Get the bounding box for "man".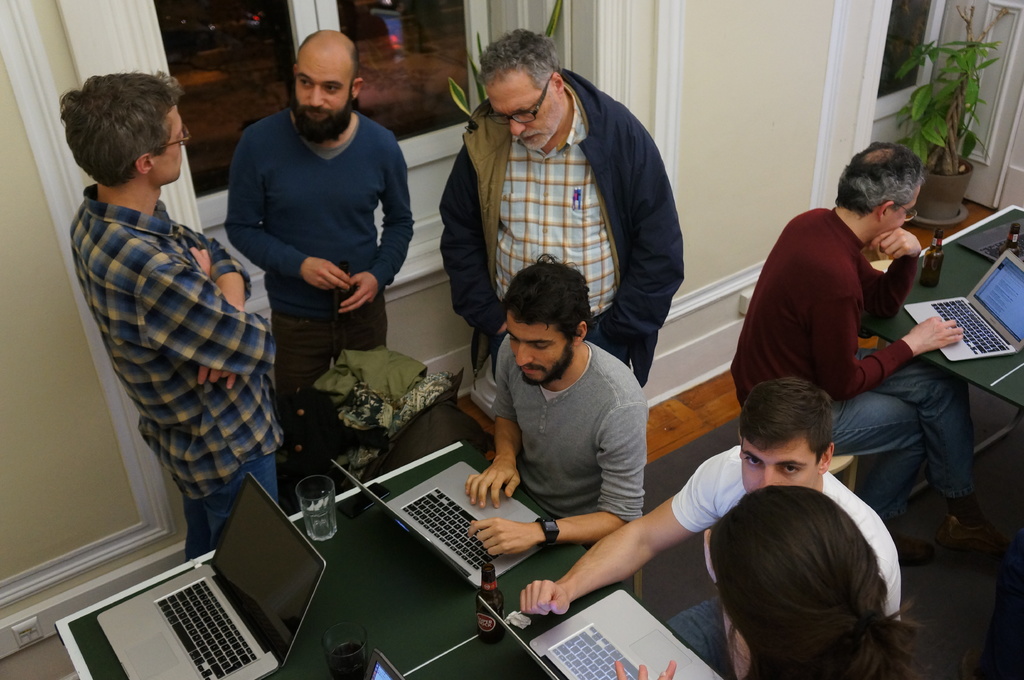
[232, 32, 430, 404].
